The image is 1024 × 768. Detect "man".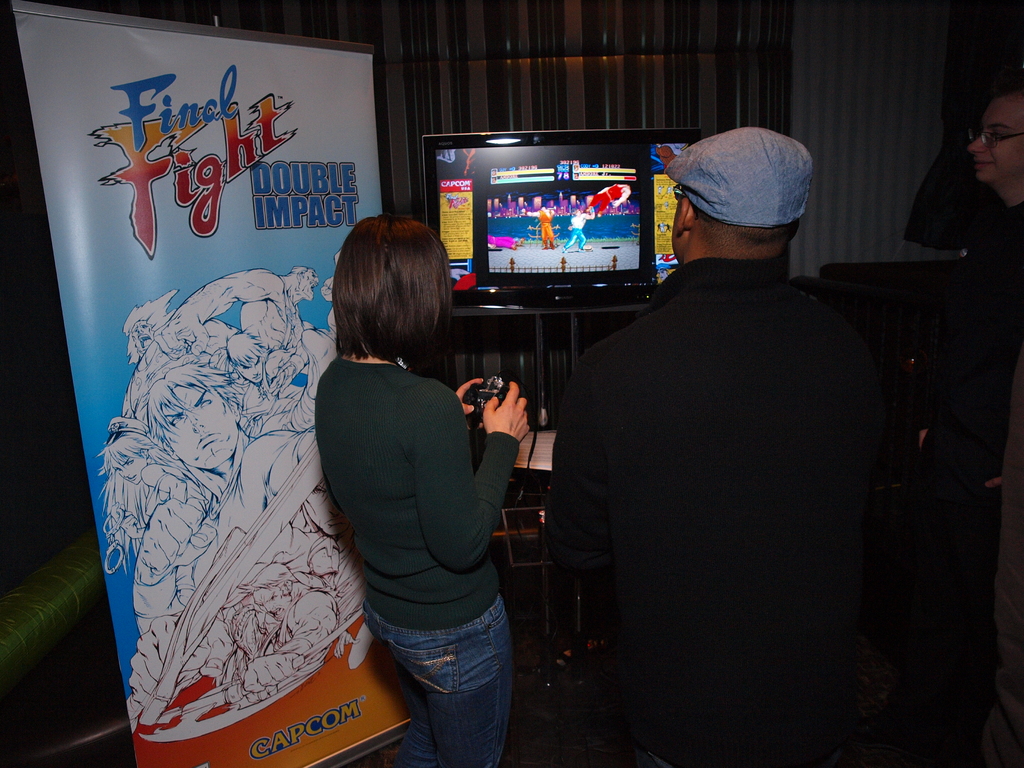
Detection: [left=563, top=208, right=598, bottom=252].
